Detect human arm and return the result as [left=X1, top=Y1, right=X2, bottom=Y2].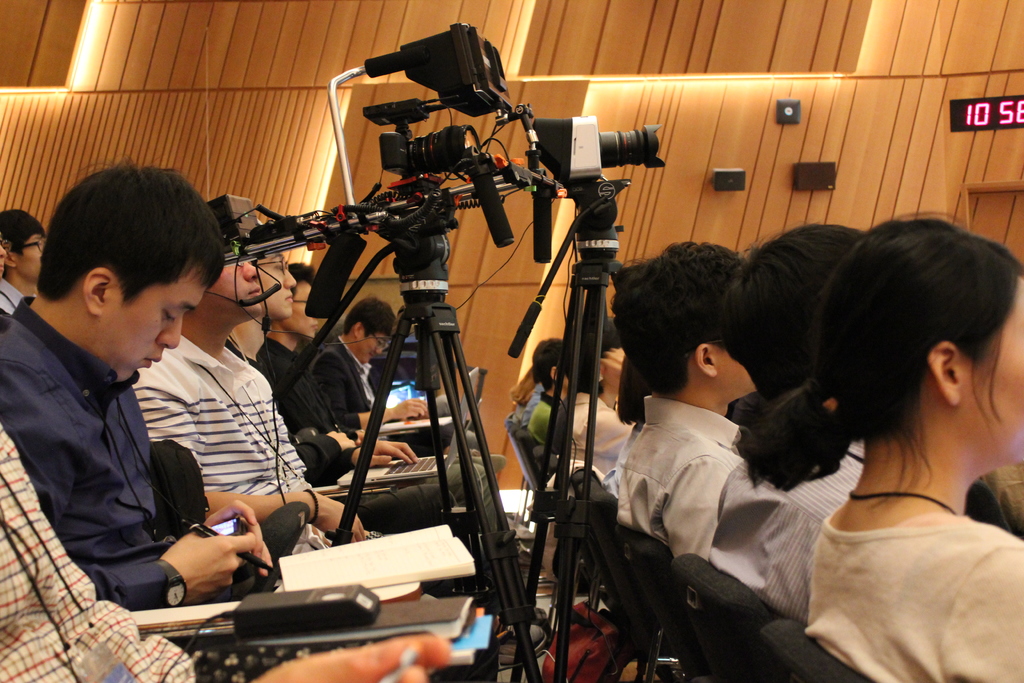
[left=572, top=400, right=636, bottom=466].
